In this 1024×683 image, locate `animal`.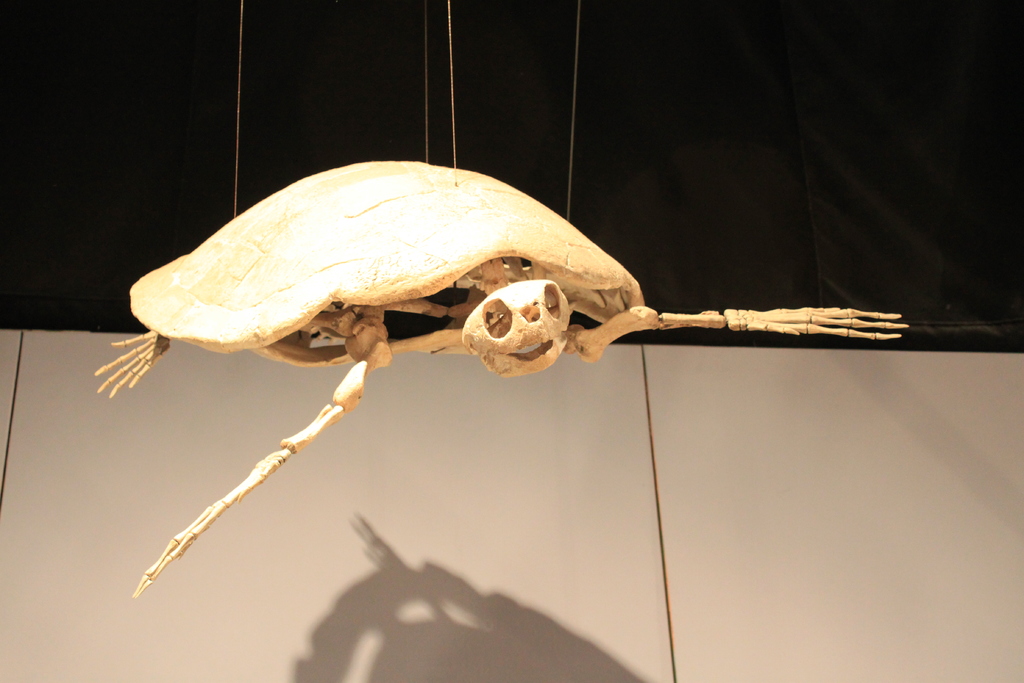
Bounding box: (x1=93, y1=159, x2=908, y2=597).
